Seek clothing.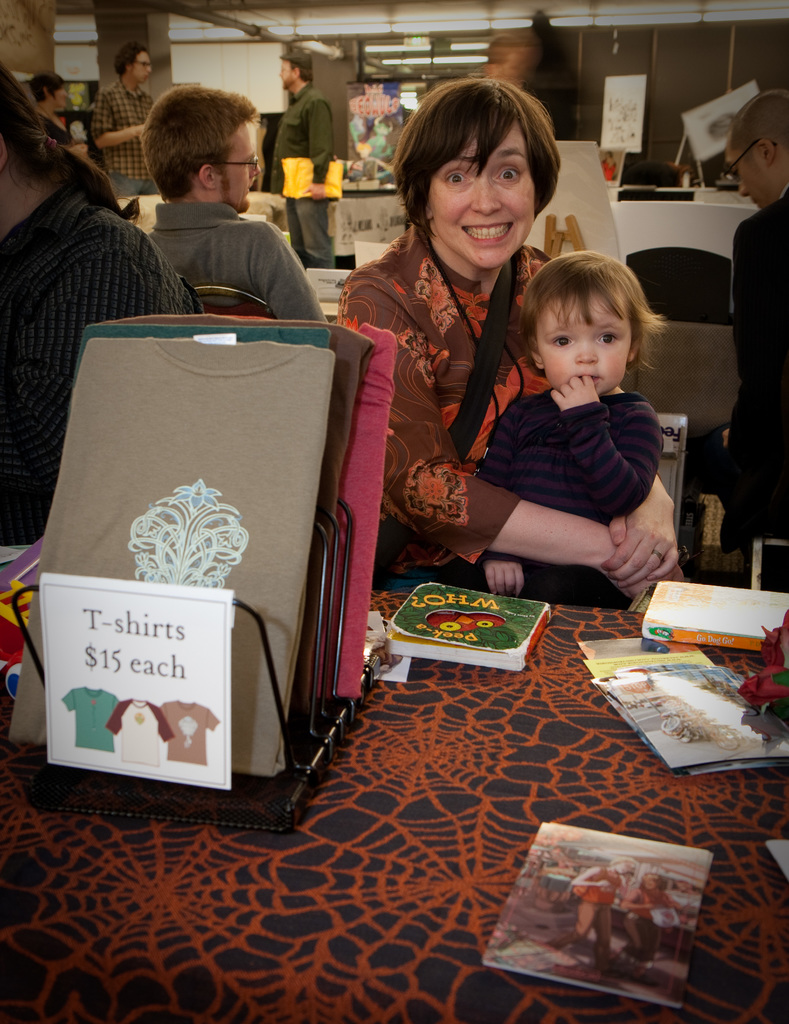
box(90, 77, 161, 198).
